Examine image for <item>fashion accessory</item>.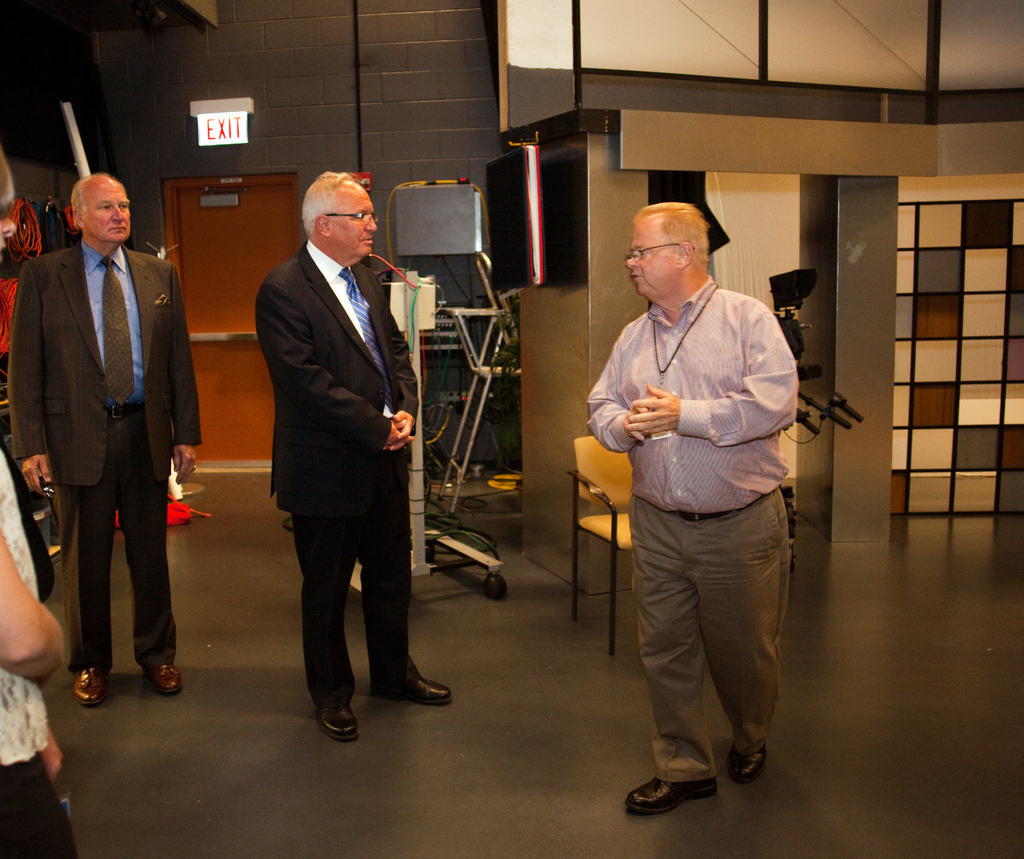
Examination result: locate(339, 266, 397, 416).
